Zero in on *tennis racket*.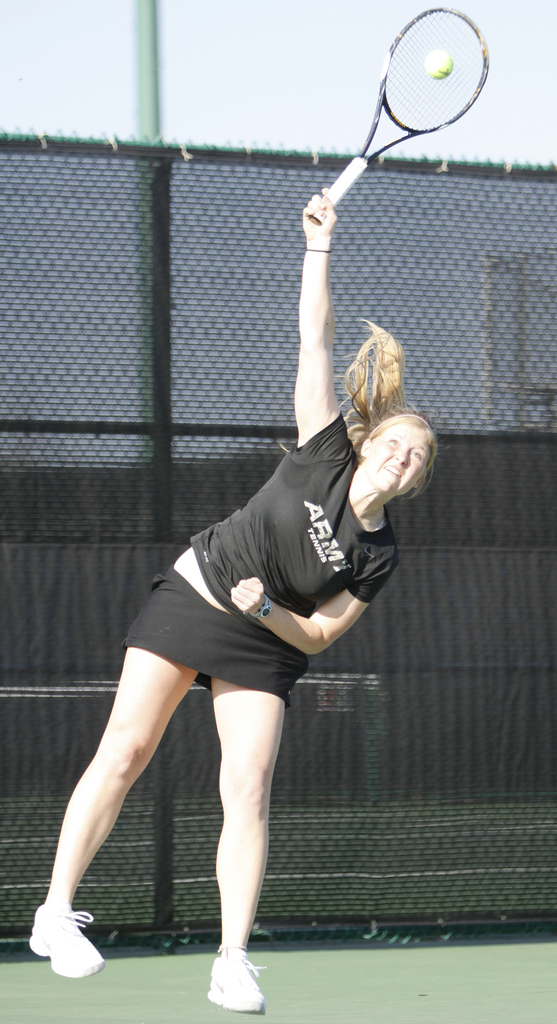
Zeroed in: left=304, top=2, right=490, bottom=221.
